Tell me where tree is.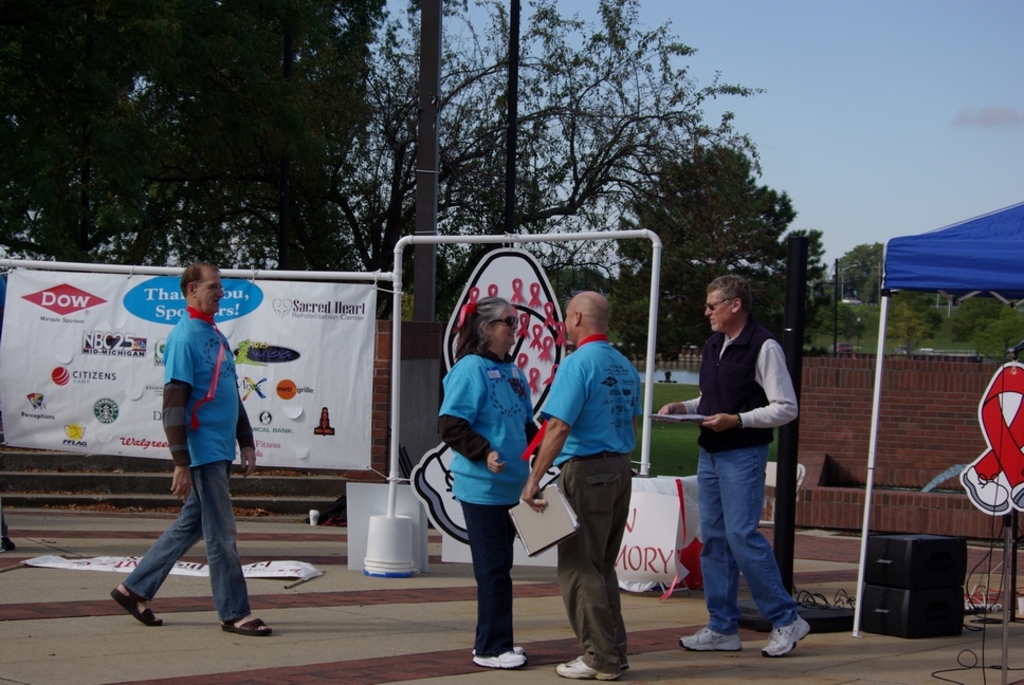
tree is at locate(818, 228, 890, 309).
